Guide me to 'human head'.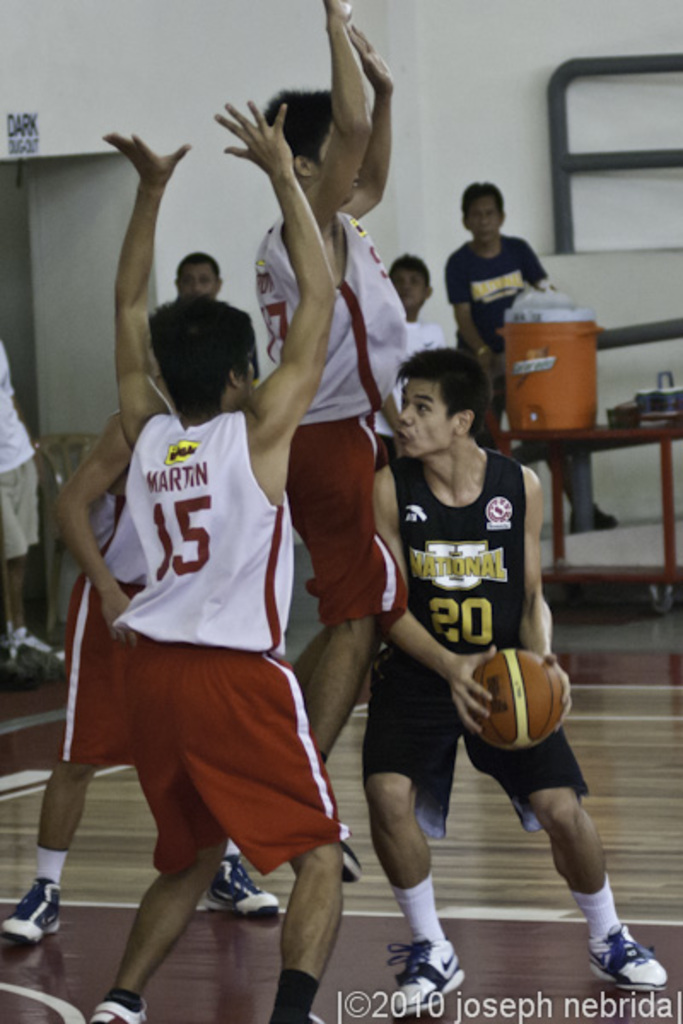
Guidance: (463,177,511,246).
